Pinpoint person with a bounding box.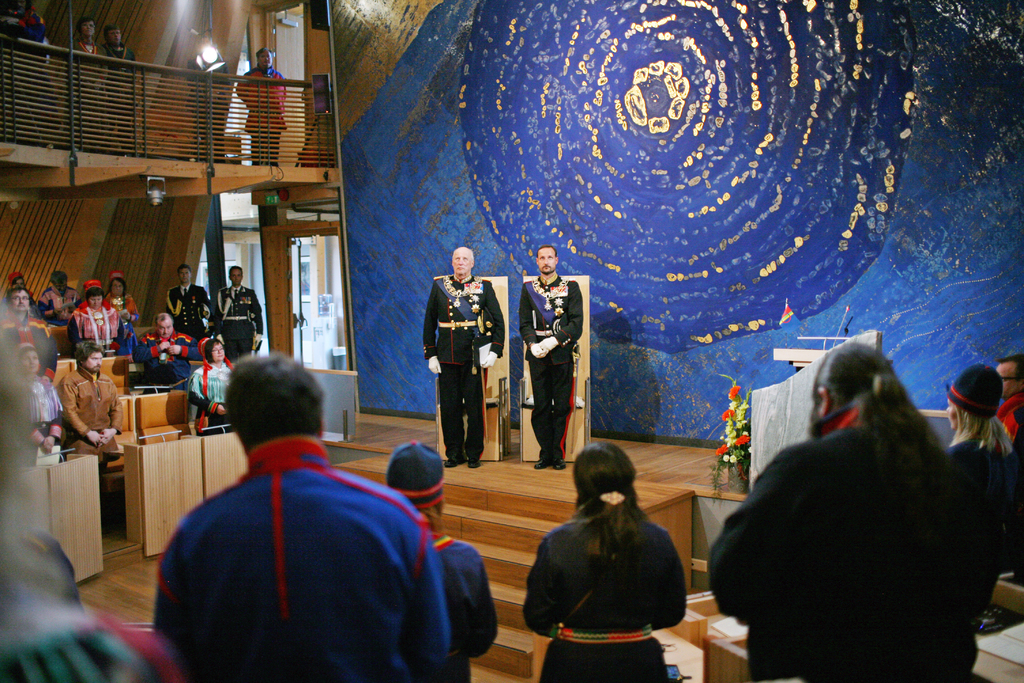
region(236, 48, 287, 166).
